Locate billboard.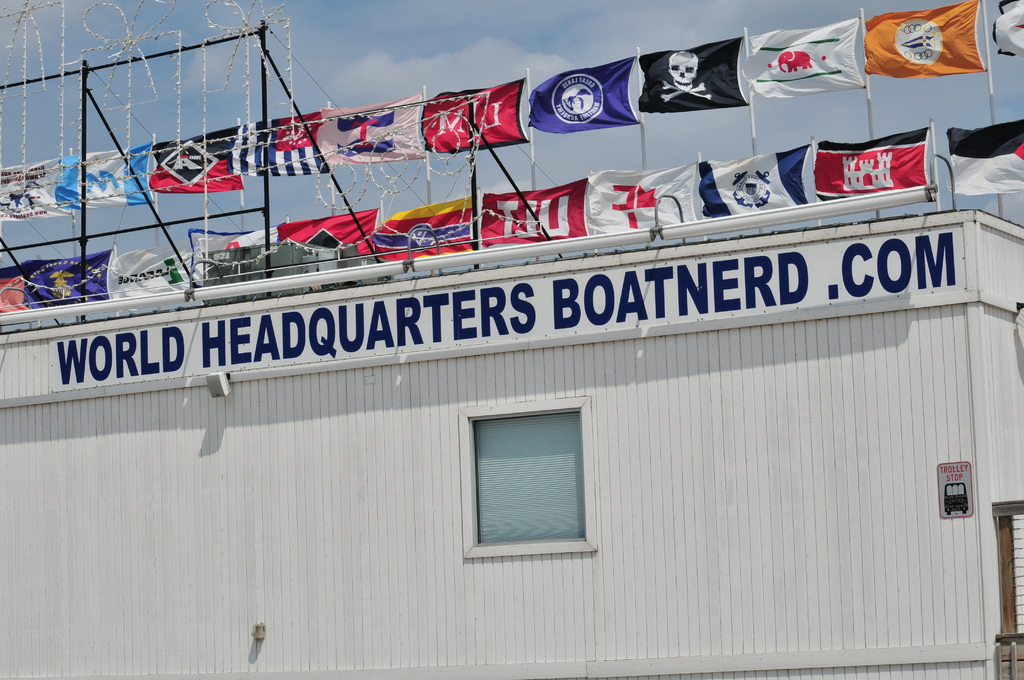
Bounding box: box(47, 225, 965, 391).
